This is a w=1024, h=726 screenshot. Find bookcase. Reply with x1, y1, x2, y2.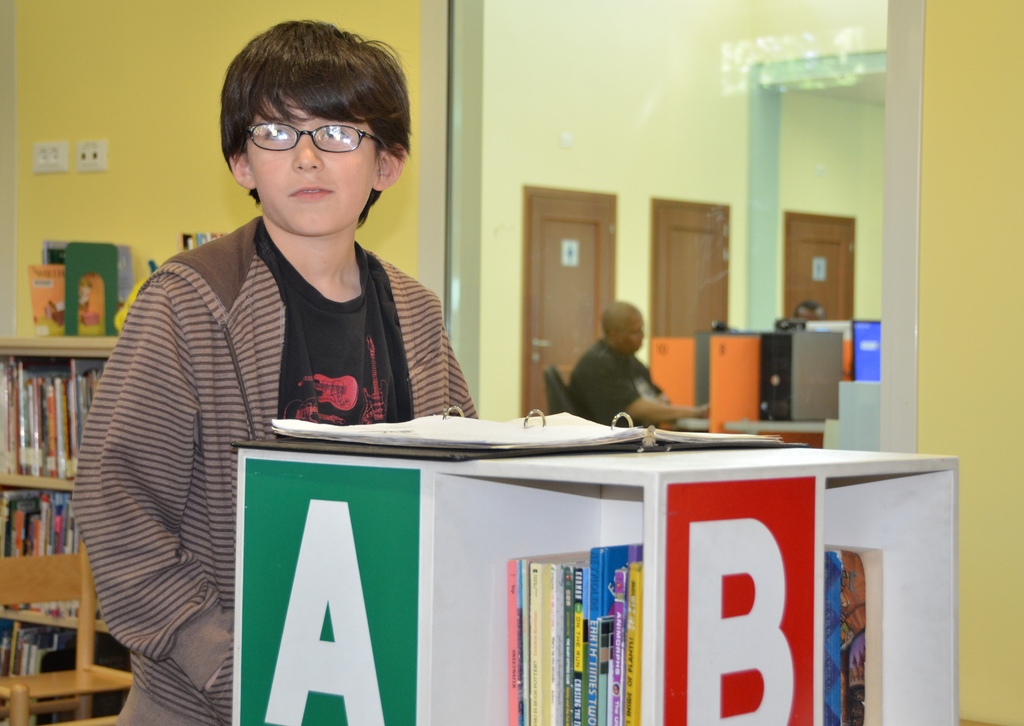
231, 401, 961, 725.
